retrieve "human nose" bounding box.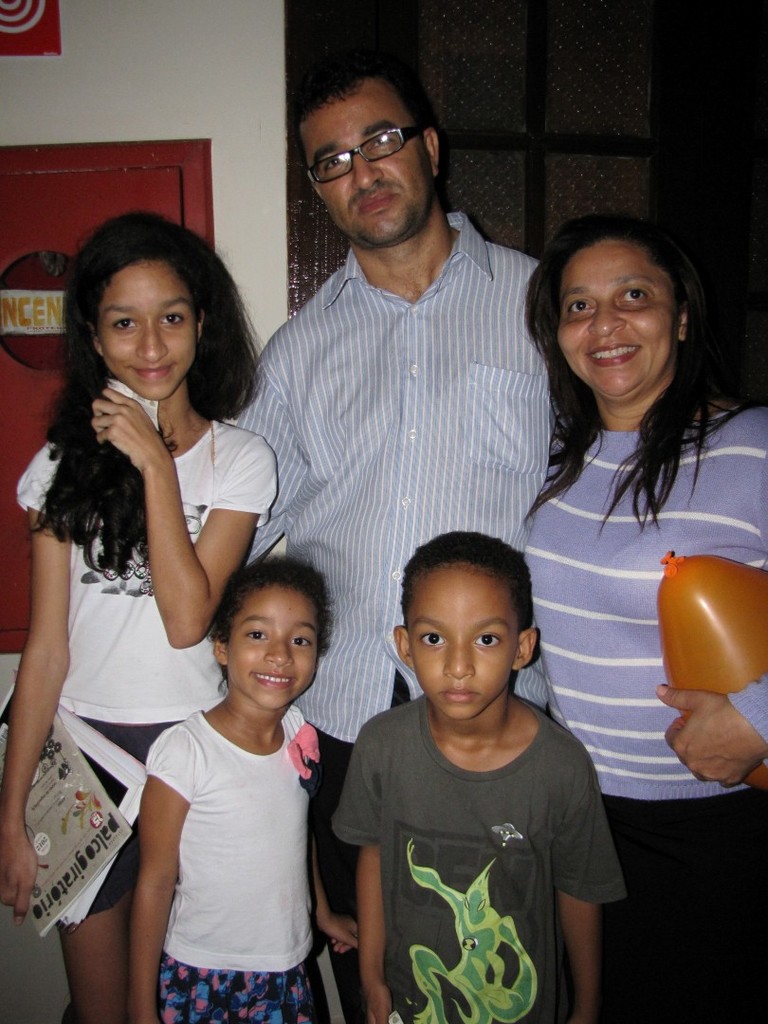
Bounding box: BBox(444, 639, 479, 678).
